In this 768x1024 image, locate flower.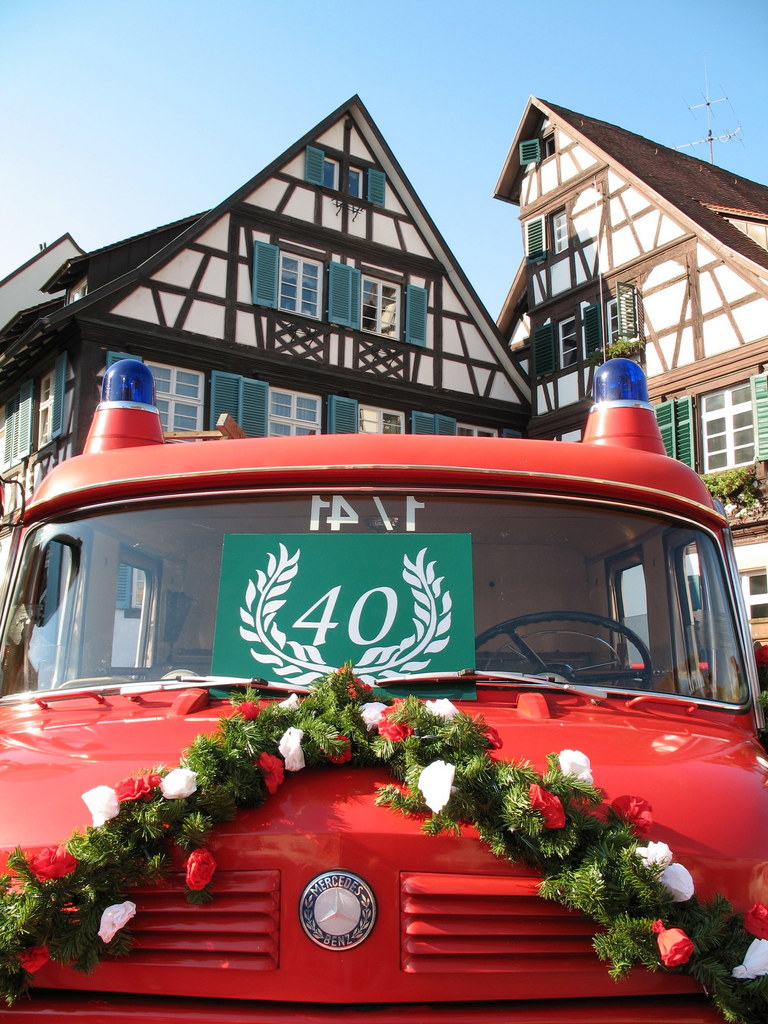
Bounding box: 26:841:78:884.
